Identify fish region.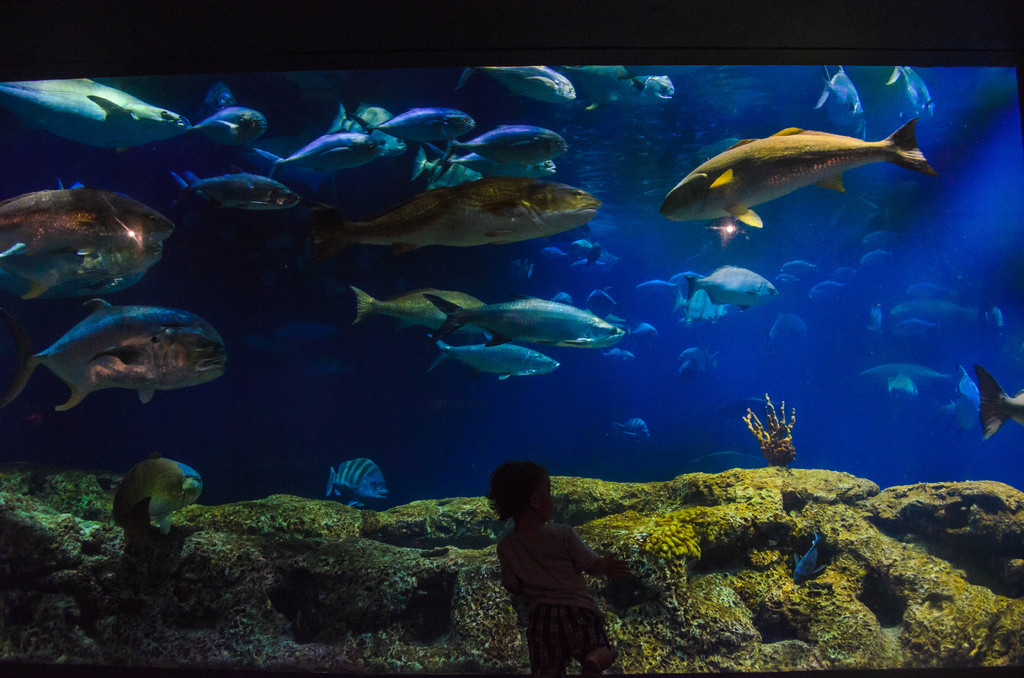
Region: 107,453,200,542.
